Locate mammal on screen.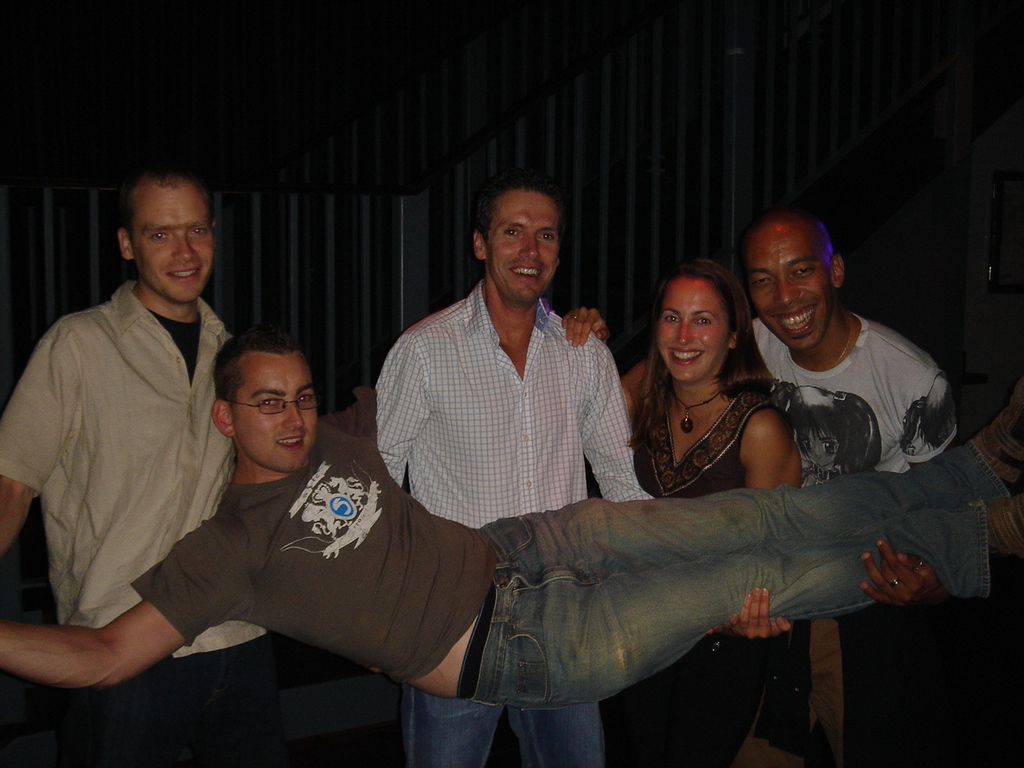
On screen at l=0, t=164, r=271, b=767.
